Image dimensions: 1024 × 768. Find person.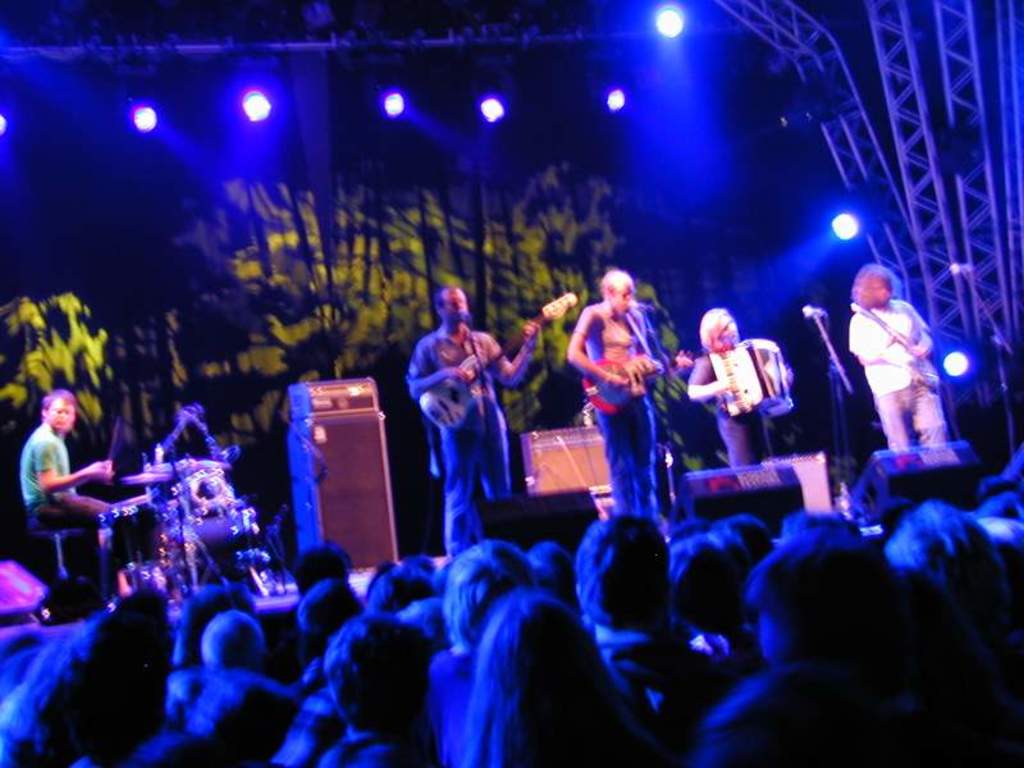
682/303/792/472.
